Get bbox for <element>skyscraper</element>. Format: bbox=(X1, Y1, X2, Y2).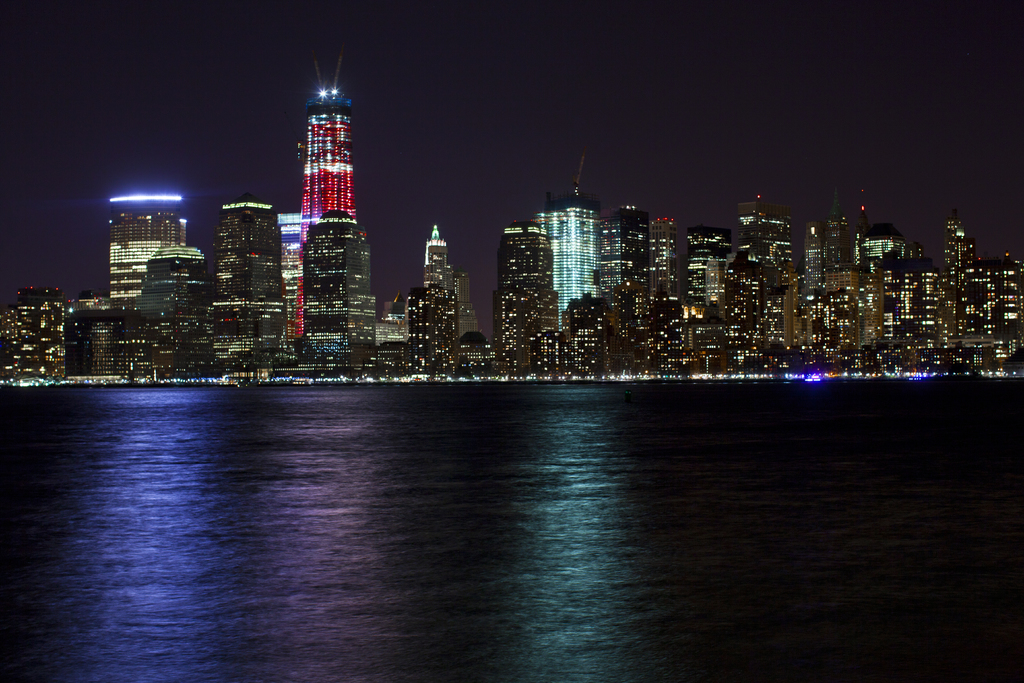
bbox=(420, 230, 451, 302).
